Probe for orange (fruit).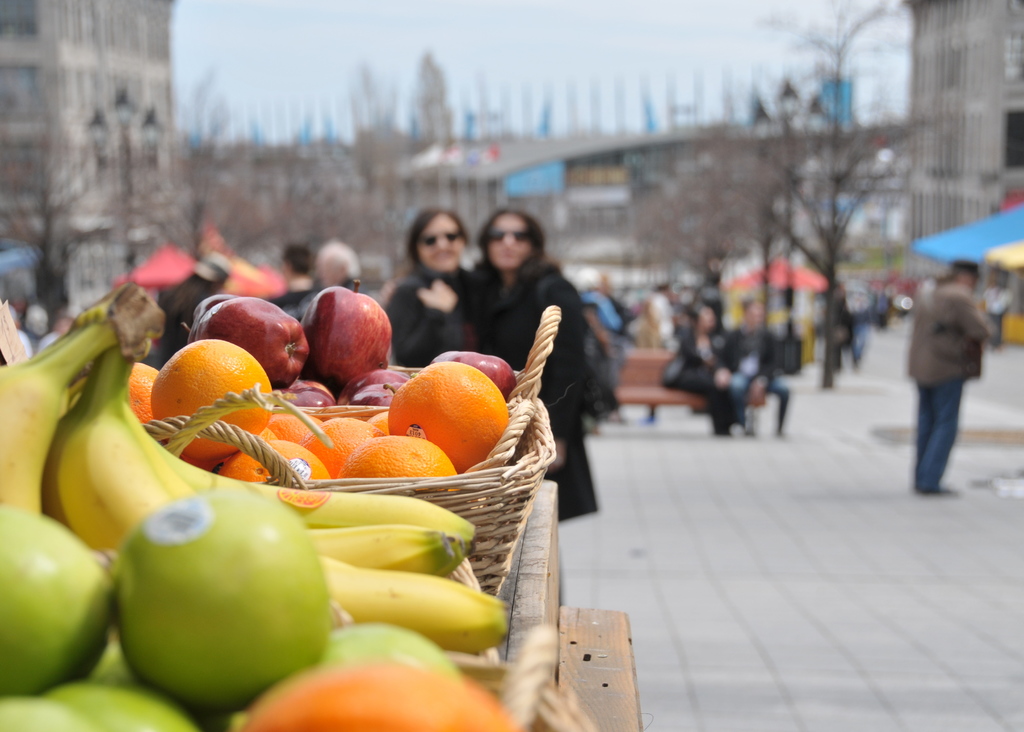
Probe result: x1=378 y1=350 x2=511 y2=462.
